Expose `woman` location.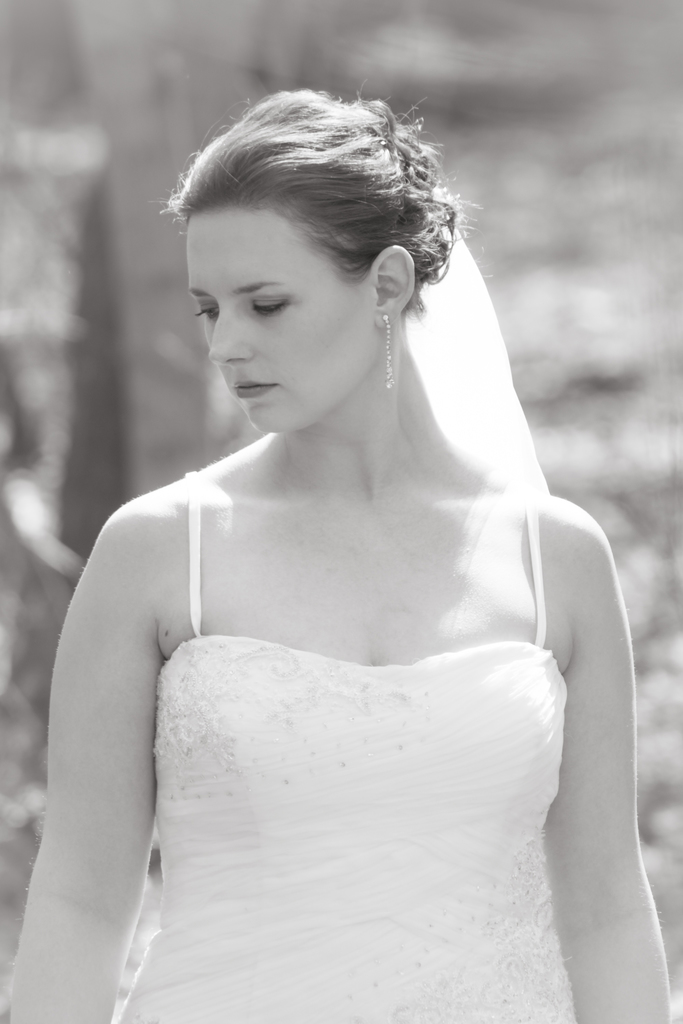
Exposed at <bbox>27, 99, 666, 1009</bbox>.
